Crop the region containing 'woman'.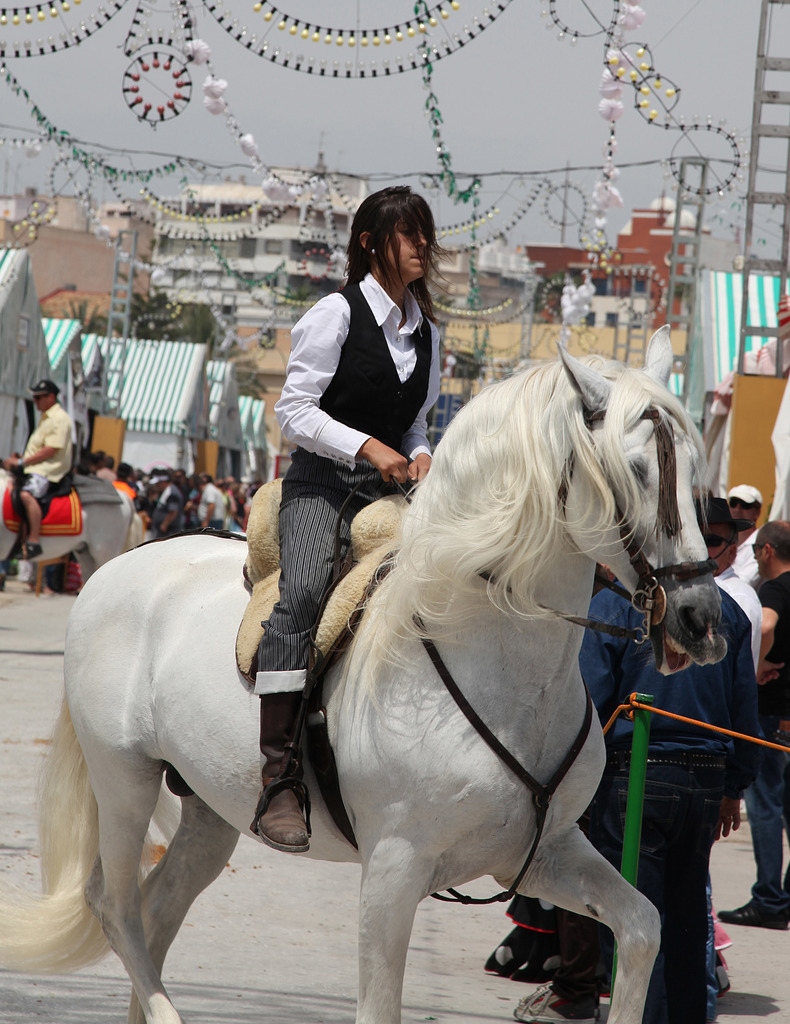
Crop region: rect(251, 182, 456, 847).
